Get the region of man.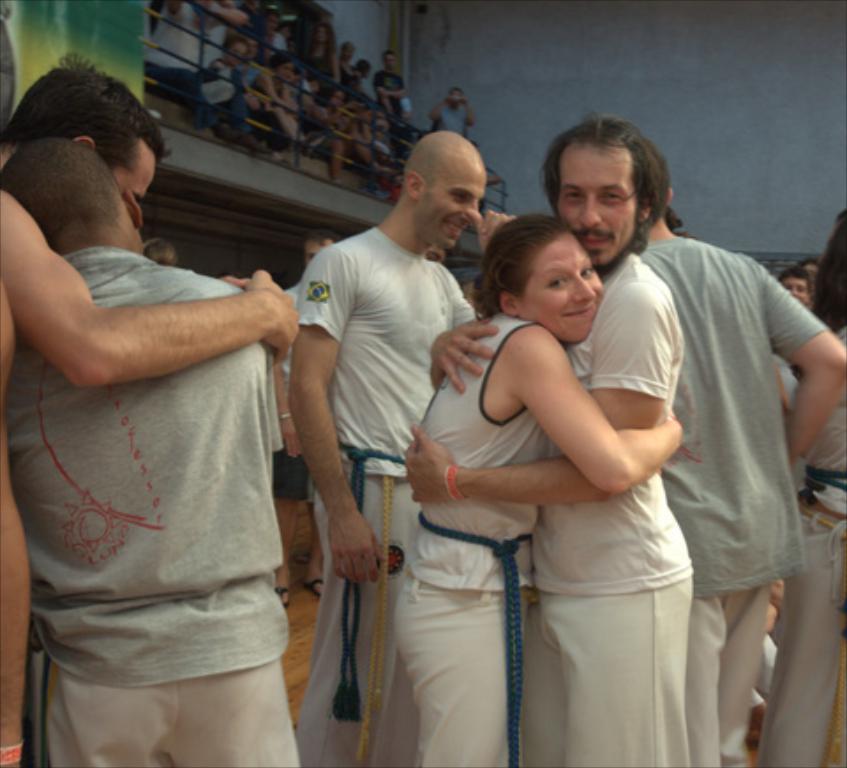
[0,134,302,766].
